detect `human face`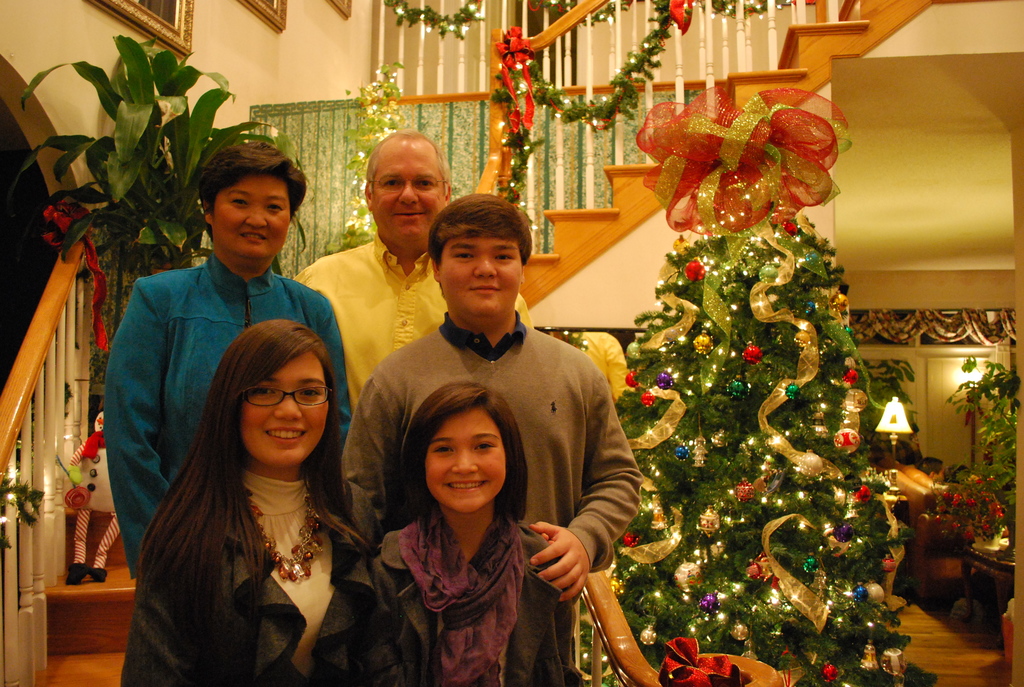
[left=436, top=240, right=526, bottom=313]
